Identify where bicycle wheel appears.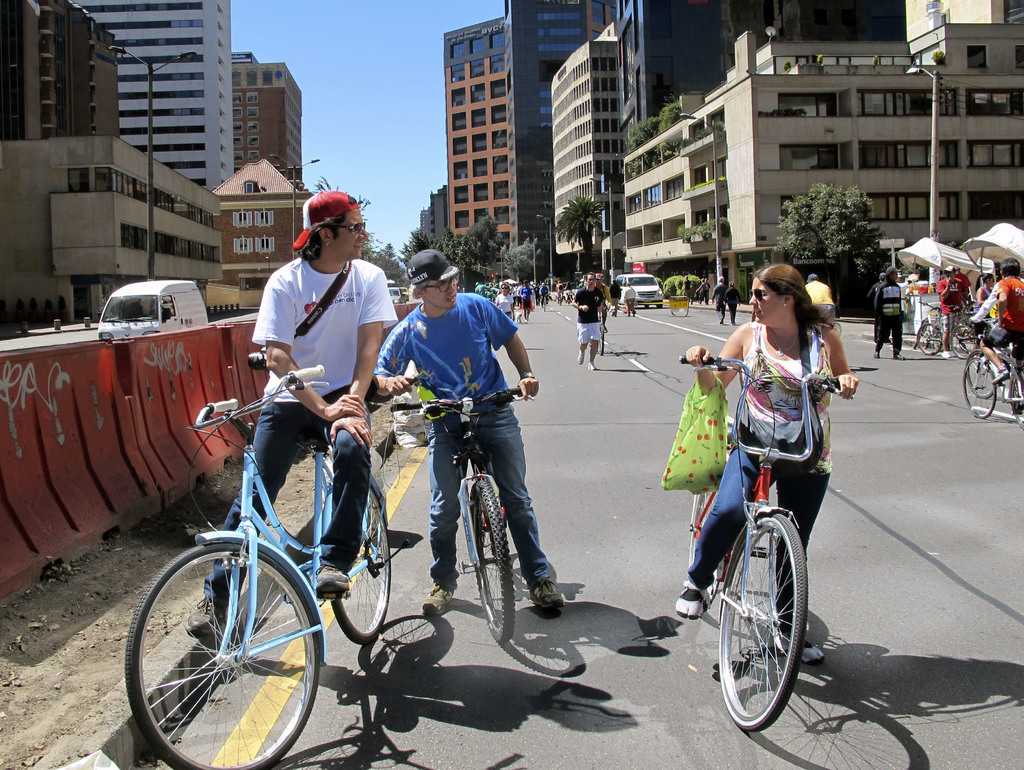
Appears at bbox=[470, 475, 513, 648].
